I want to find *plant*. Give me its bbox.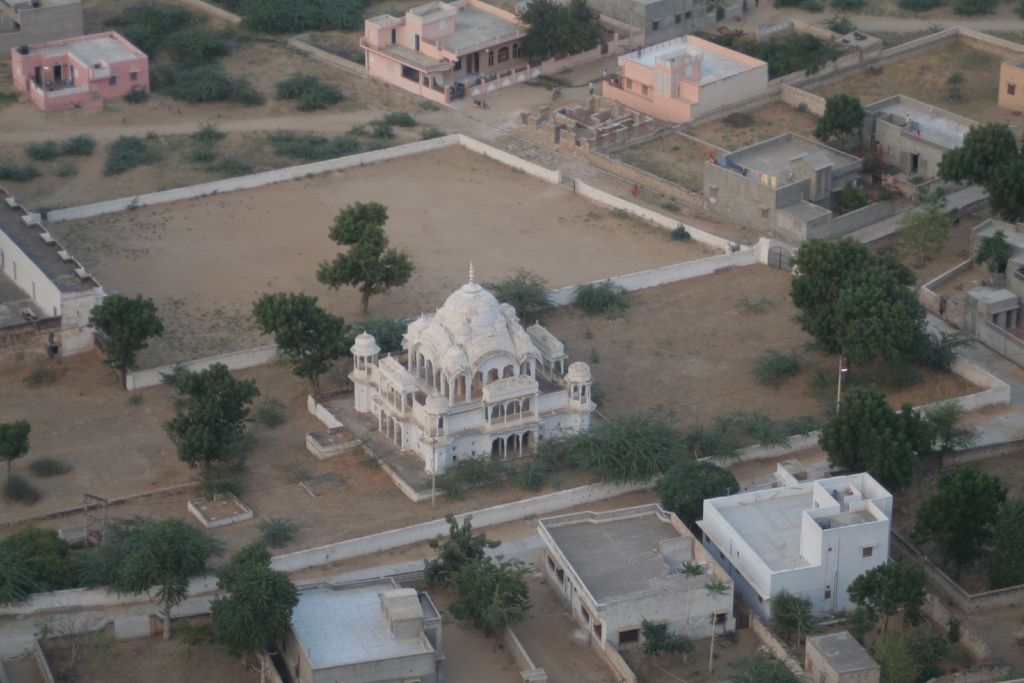
Rect(892, 183, 952, 267).
